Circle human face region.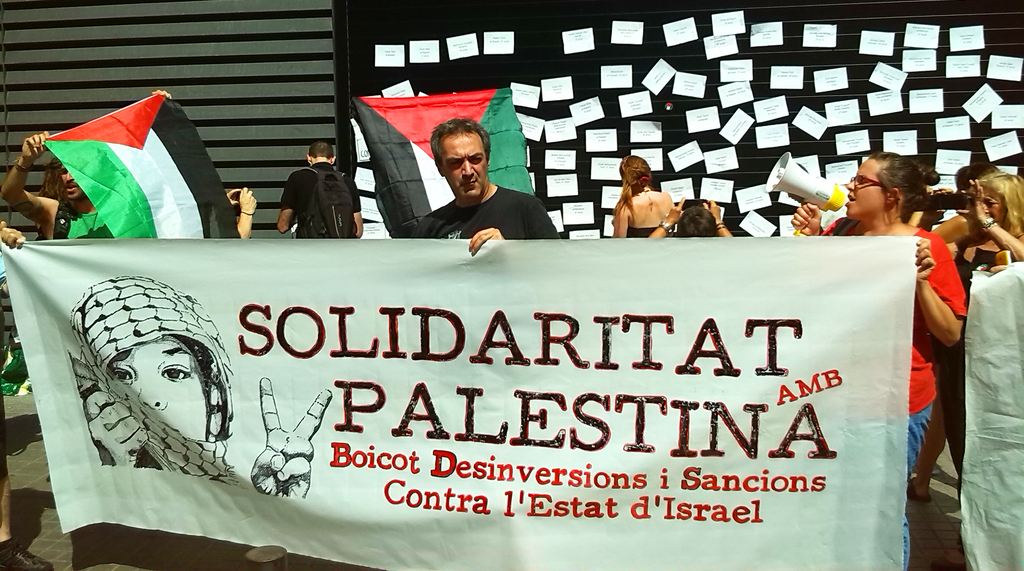
Region: 113,335,206,440.
